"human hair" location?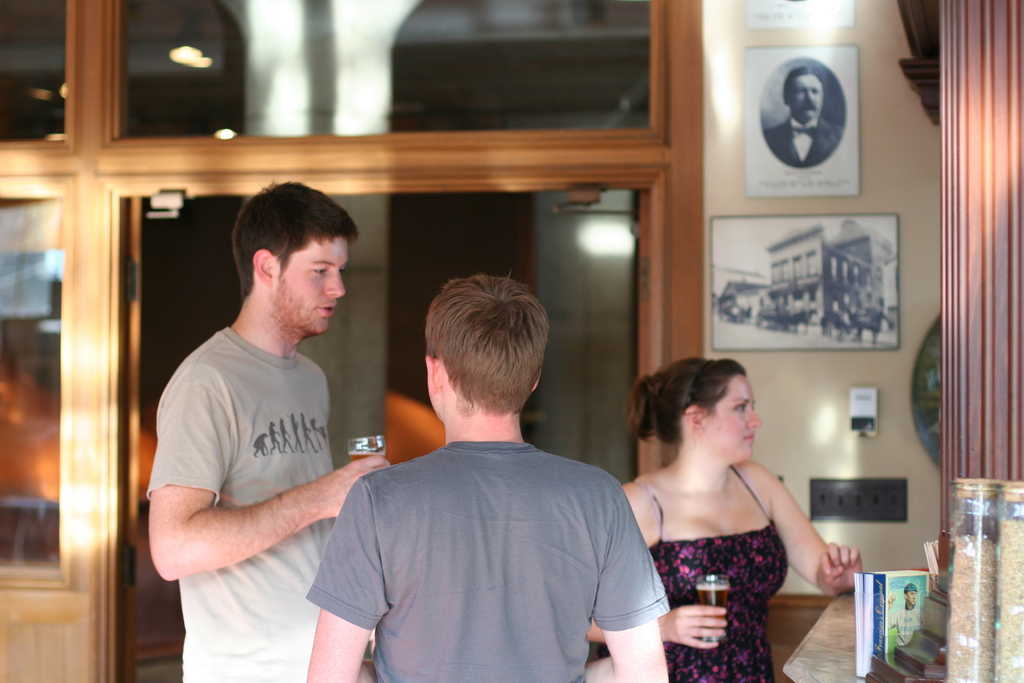
(left=232, top=175, right=354, bottom=297)
